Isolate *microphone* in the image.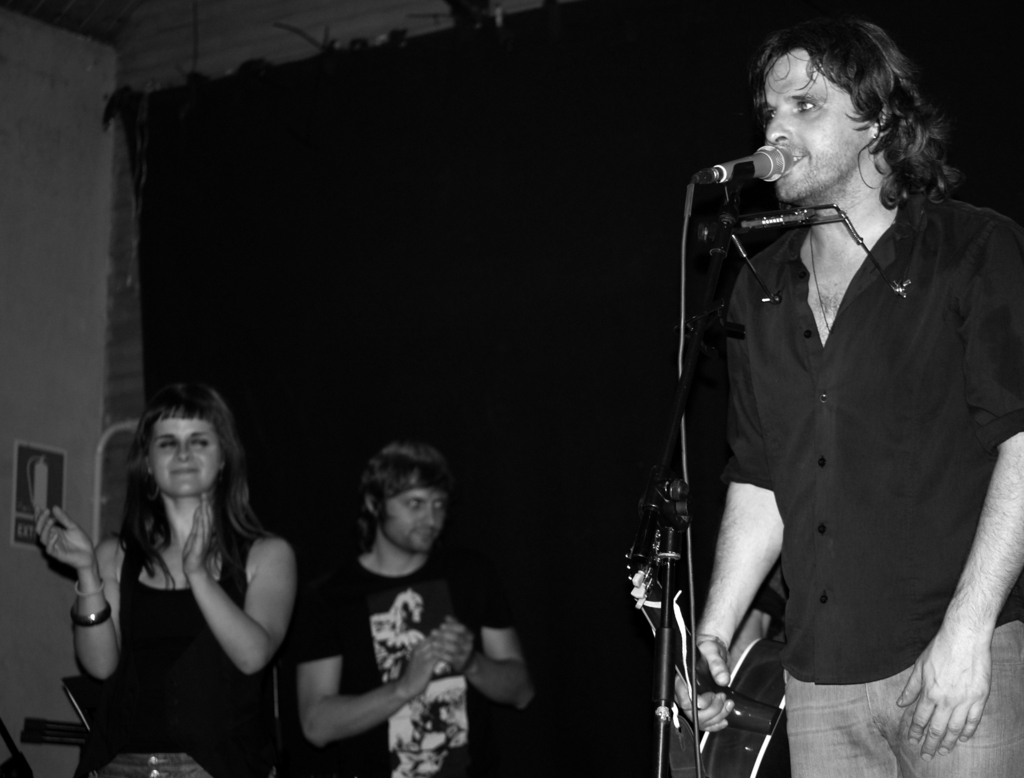
Isolated region: {"x1": 711, "y1": 143, "x2": 794, "y2": 186}.
